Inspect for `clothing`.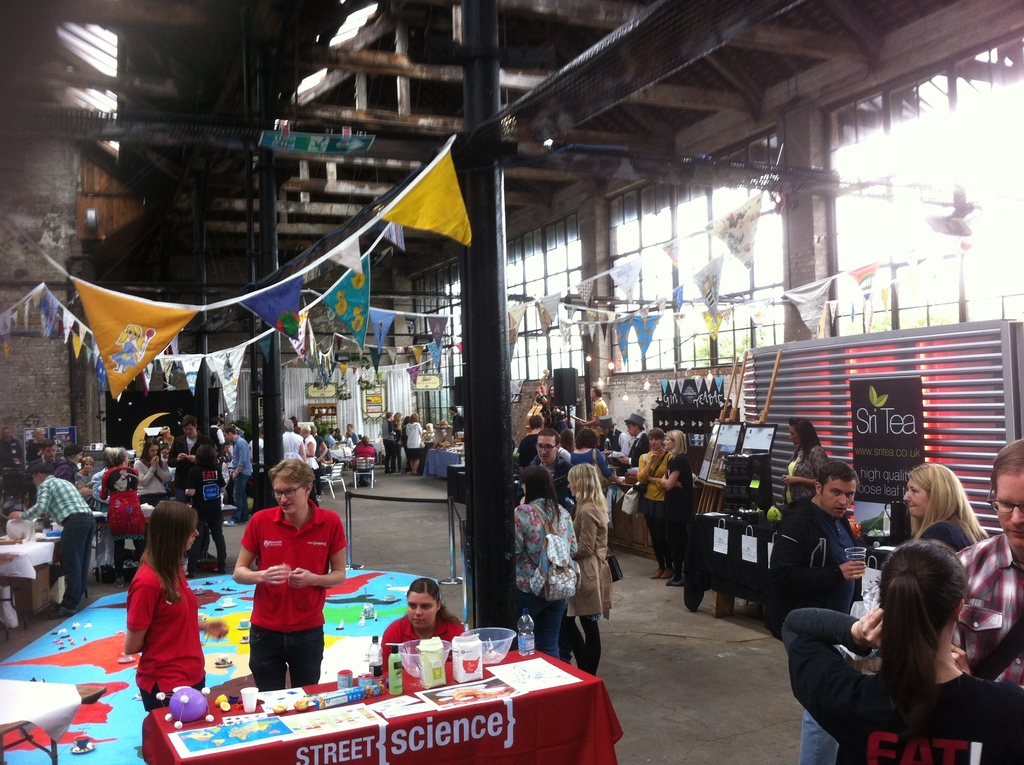
Inspection: [left=532, top=456, right=570, bottom=500].
